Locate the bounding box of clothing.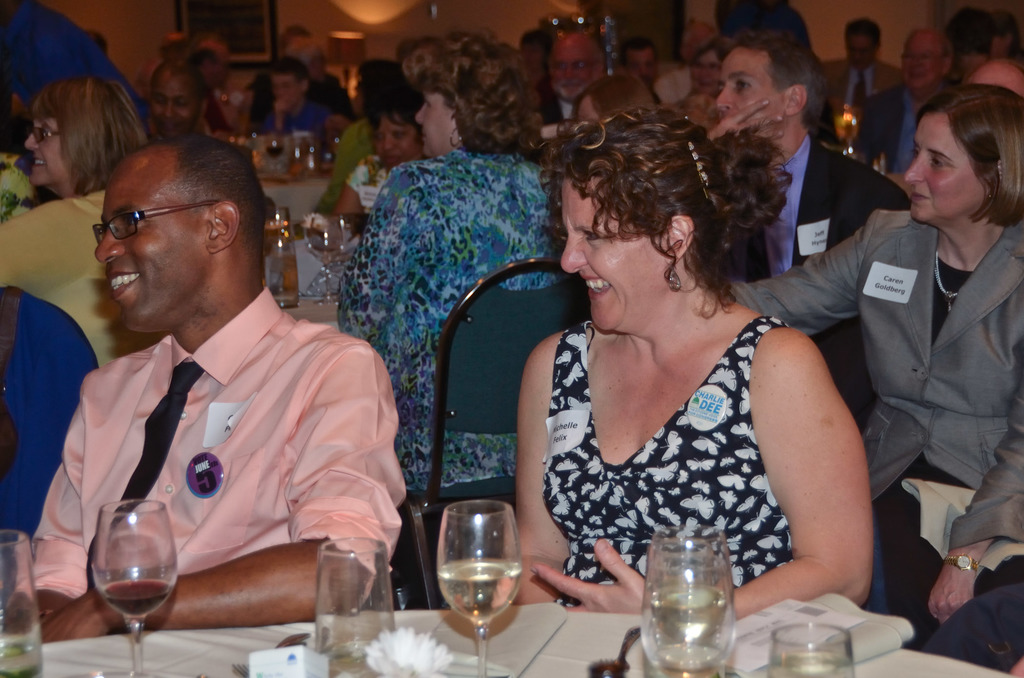
Bounding box: 316,113,369,218.
